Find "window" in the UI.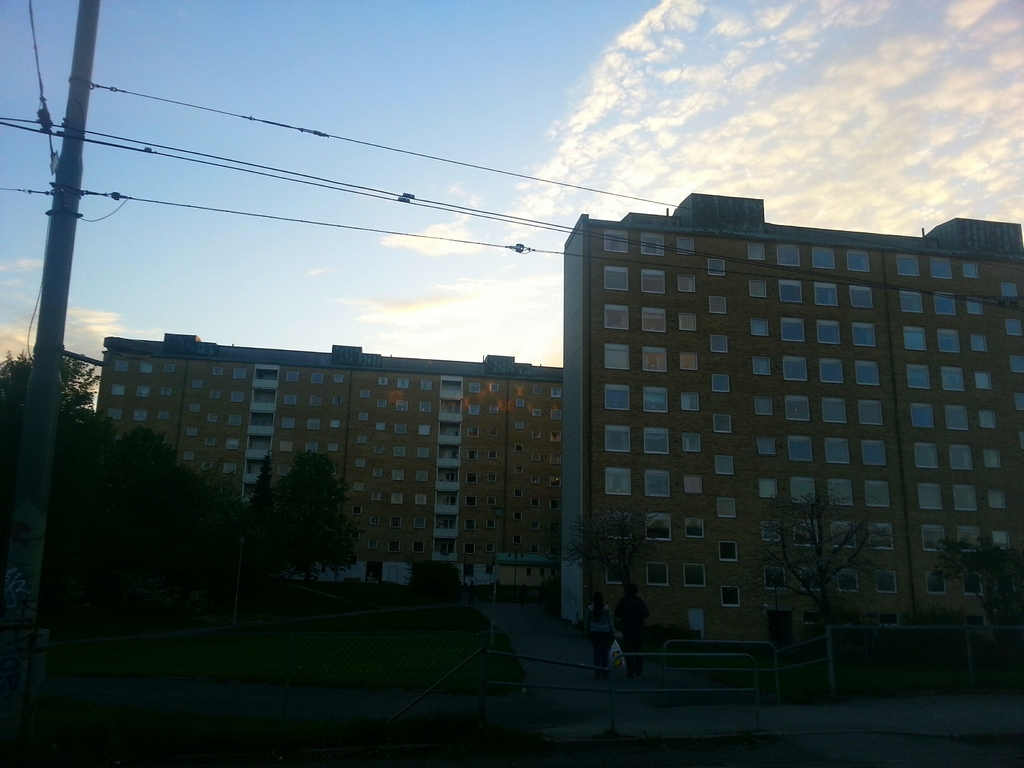
UI element at [418,401,428,412].
